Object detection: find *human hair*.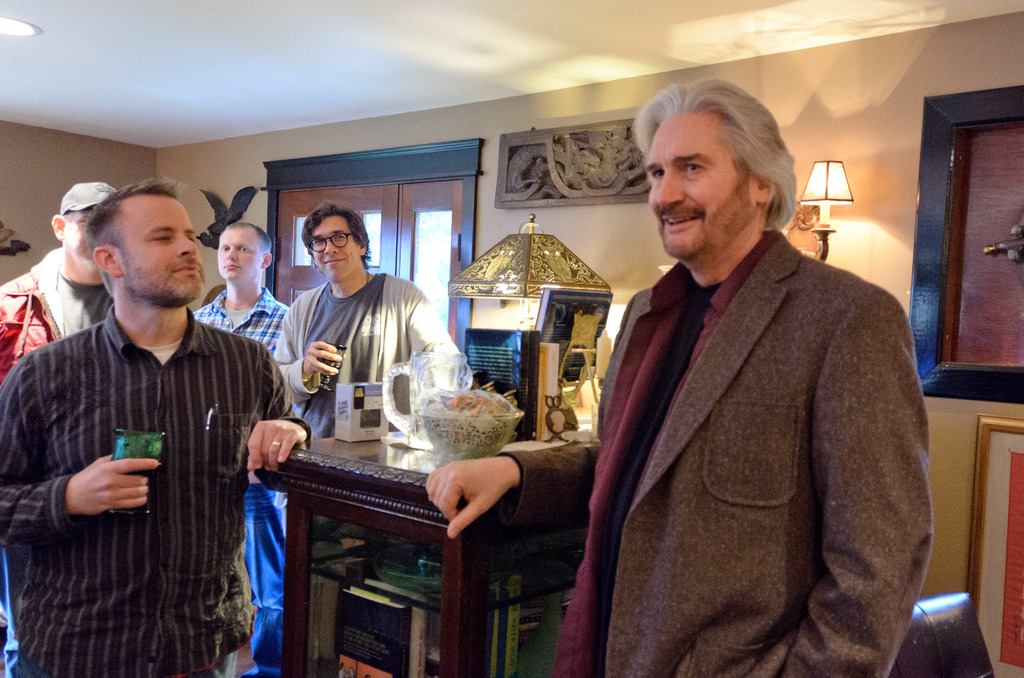
83, 176, 188, 296.
